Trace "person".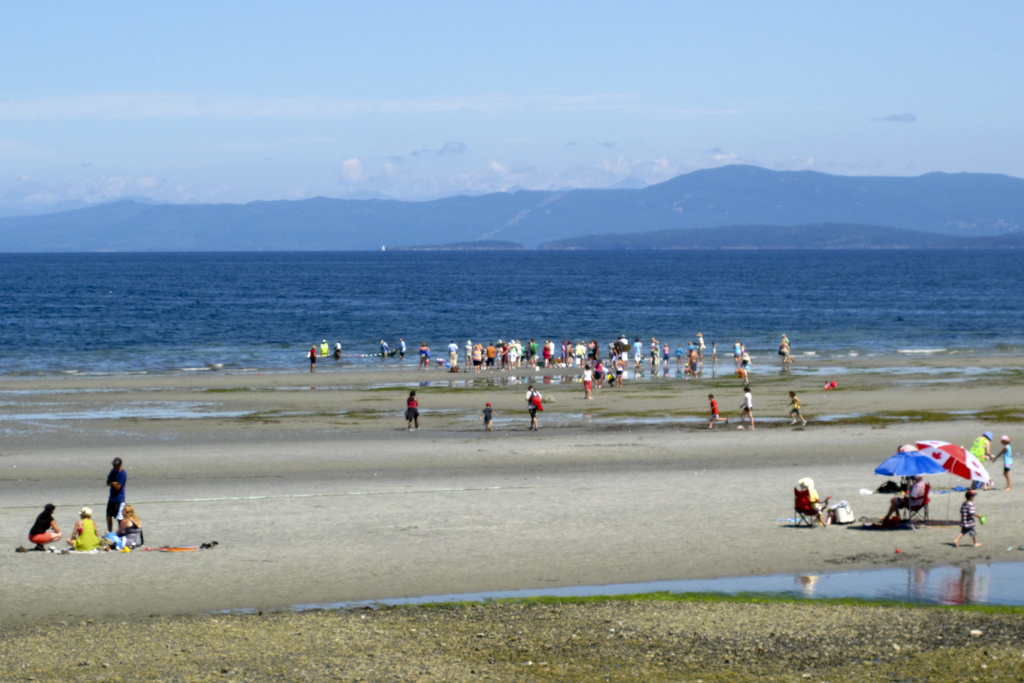
Traced to BBox(732, 386, 755, 427).
